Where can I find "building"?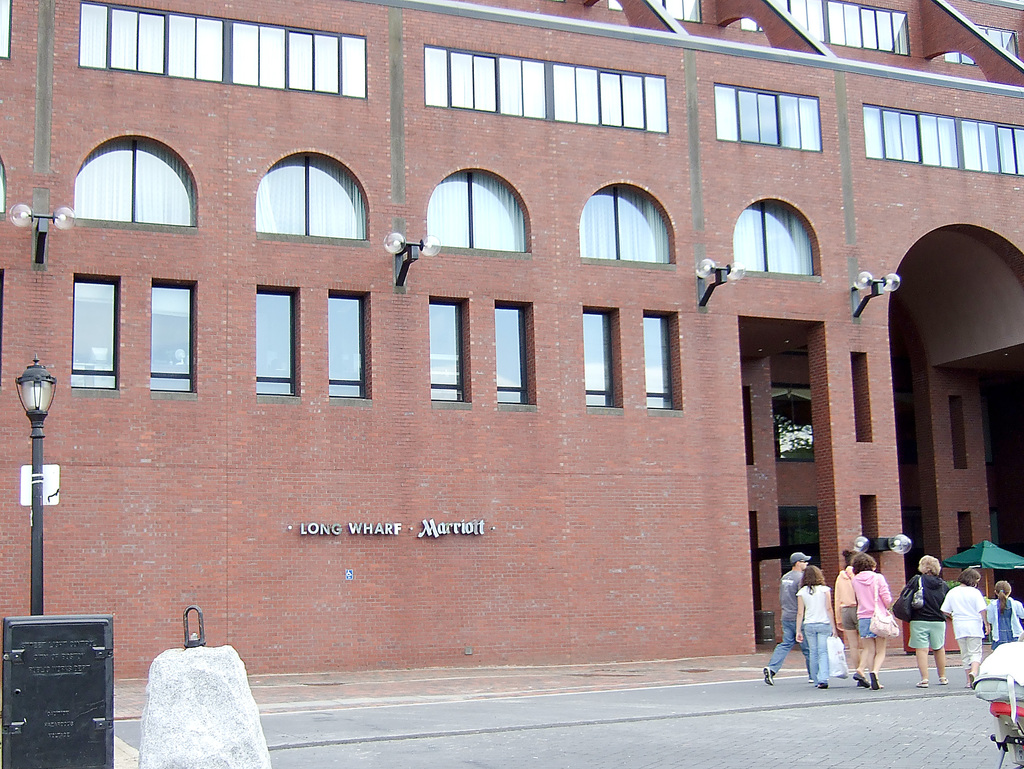
You can find it at (0,0,1023,681).
